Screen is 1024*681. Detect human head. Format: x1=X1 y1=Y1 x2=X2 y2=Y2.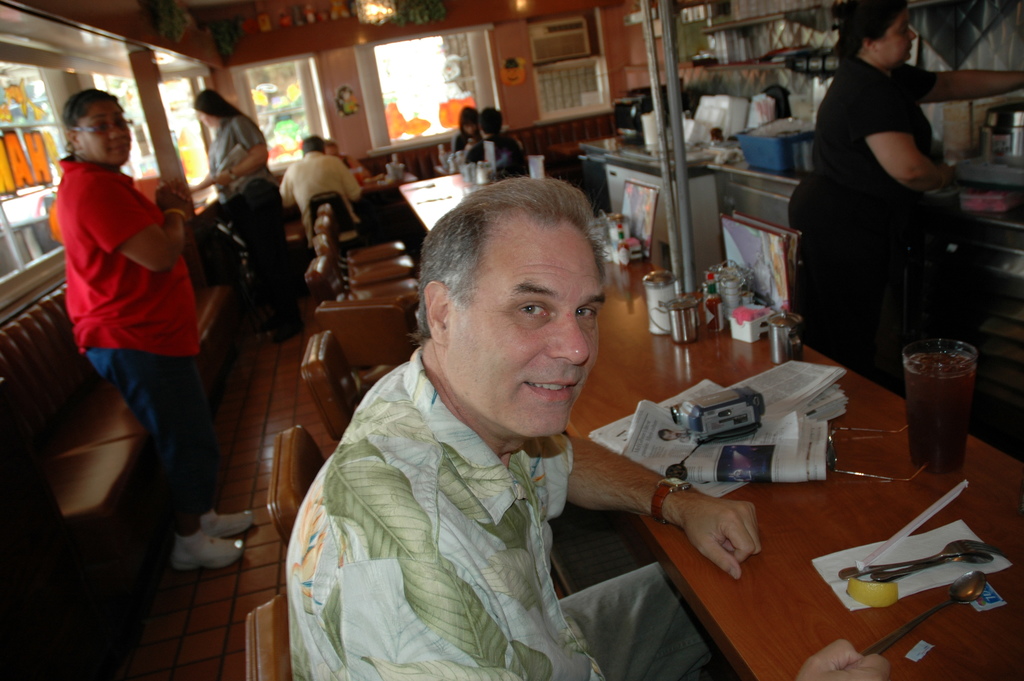
x1=299 y1=134 x2=321 y2=151.
